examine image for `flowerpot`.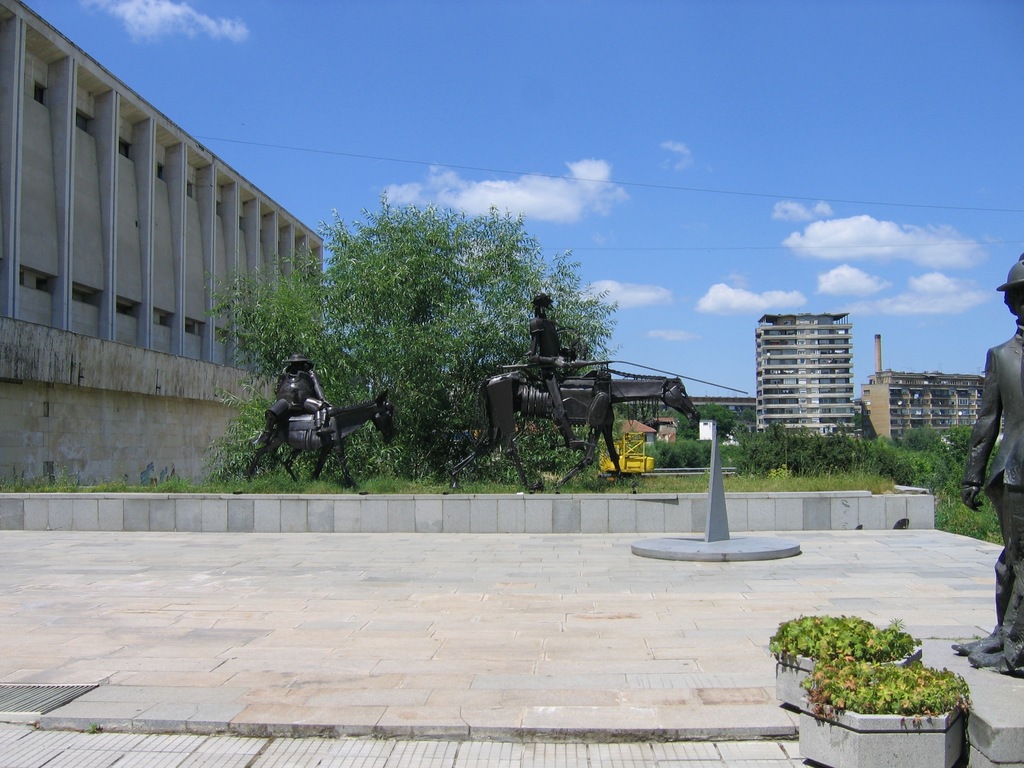
Examination result: 797:691:963:767.
